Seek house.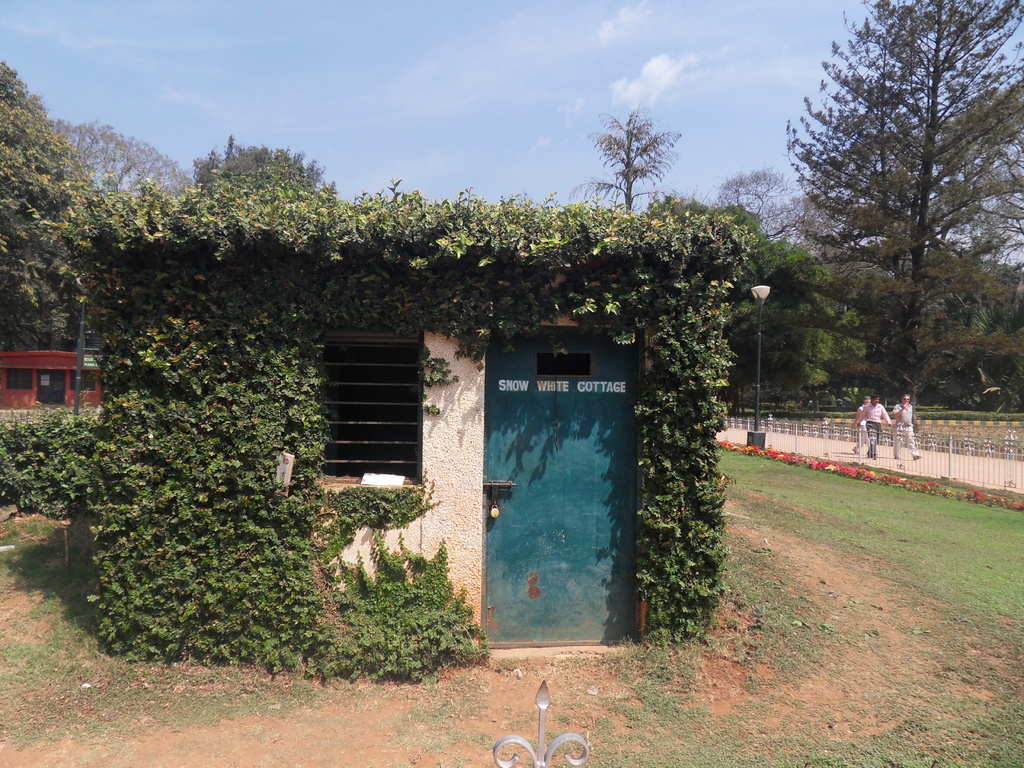
BBox(0, 339, 104, 412).
